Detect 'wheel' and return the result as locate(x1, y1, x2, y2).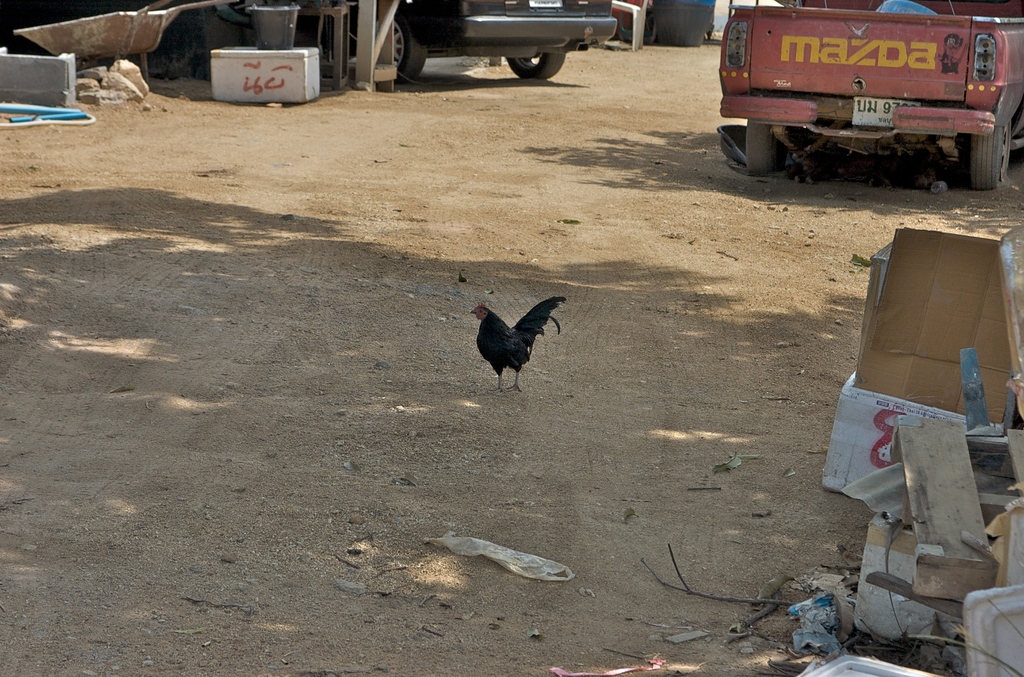
locate(502, 45, 571, 81).
